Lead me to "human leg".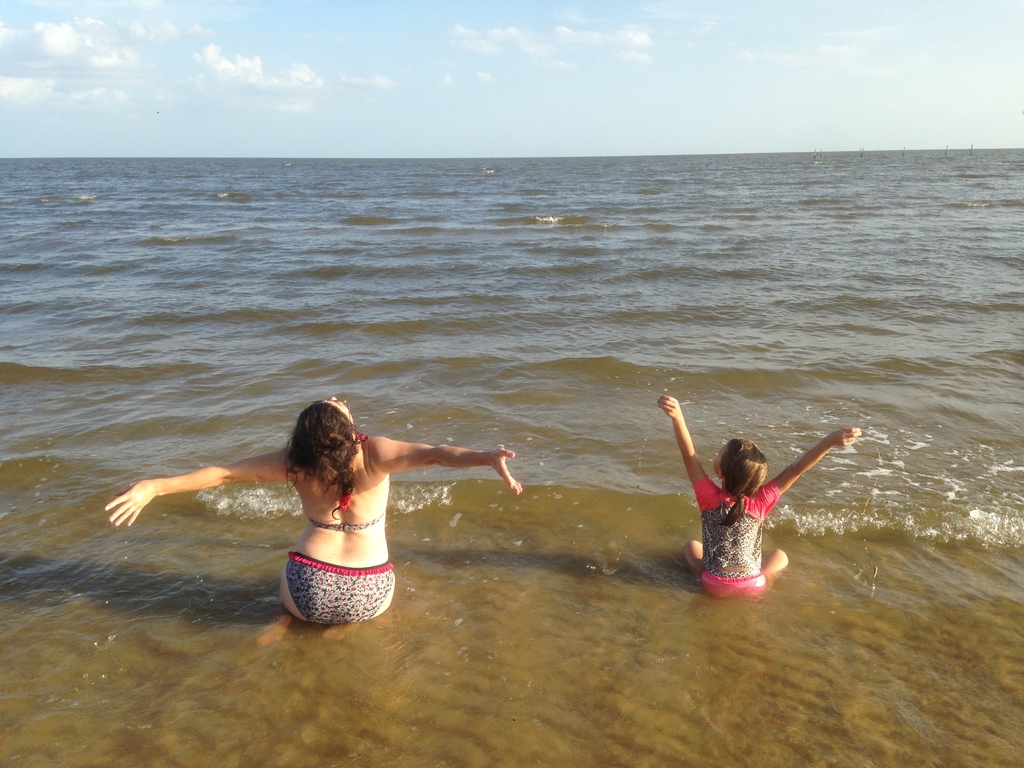
Lead to l=685, t=538, r=706, b=569.
